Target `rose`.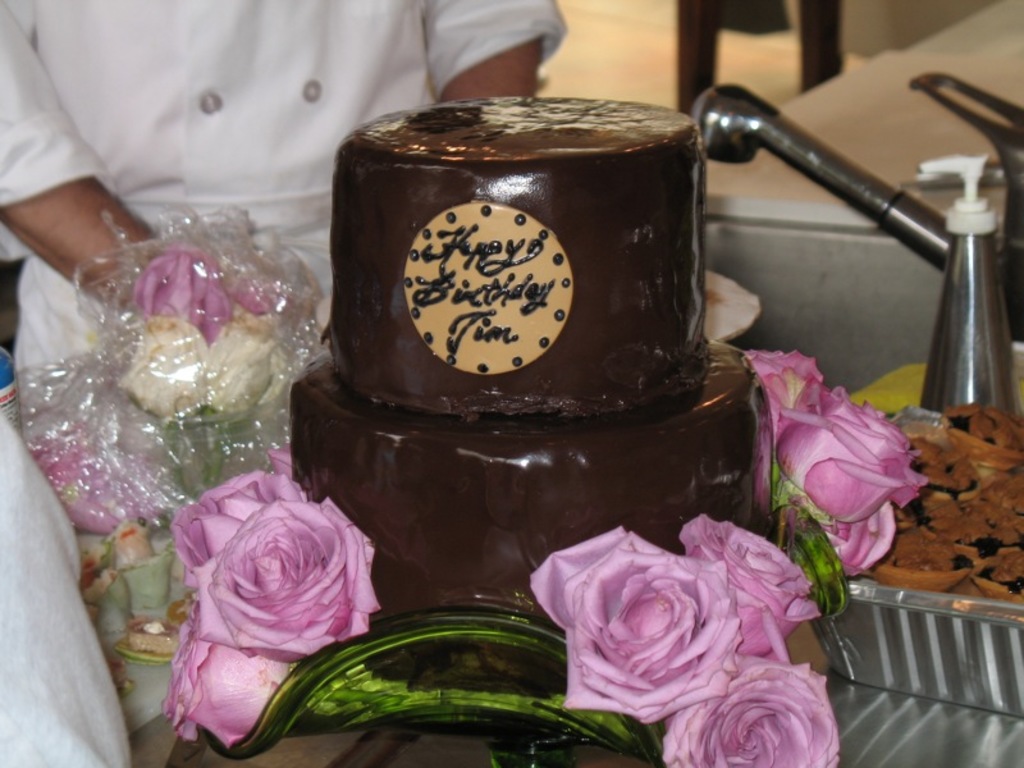
Target region: 201:302:289:412.
